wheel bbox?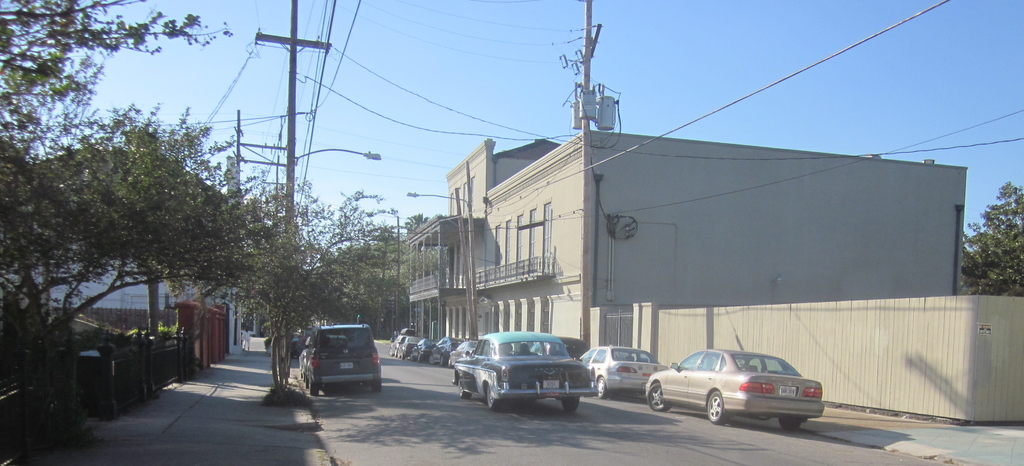
bbox(441, 356, 446, 365)
